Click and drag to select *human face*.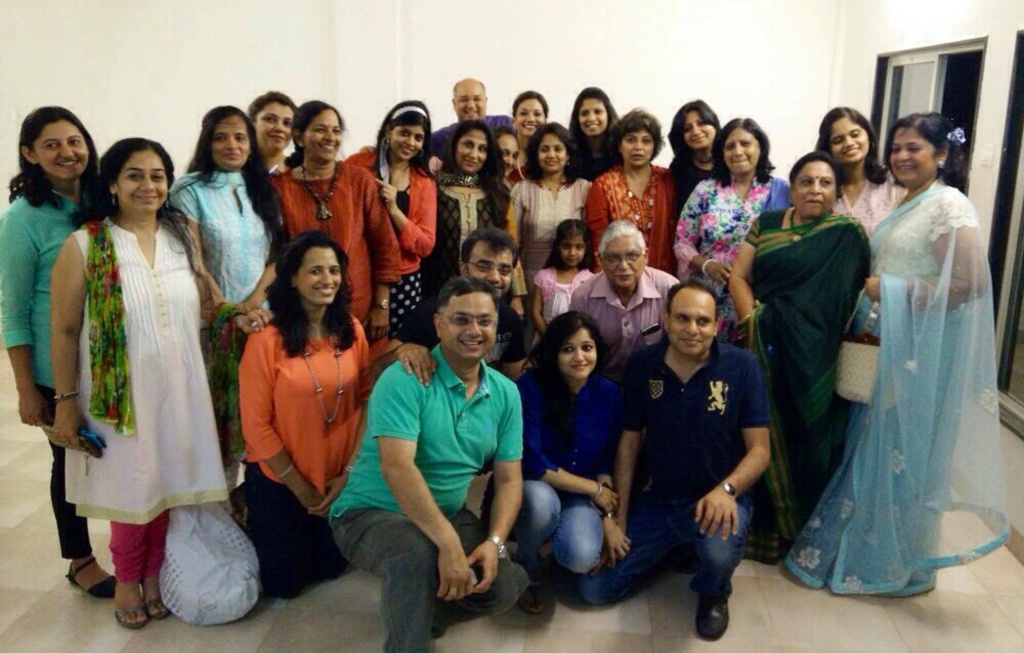
Selection: region(682, 111, 717, 154).
